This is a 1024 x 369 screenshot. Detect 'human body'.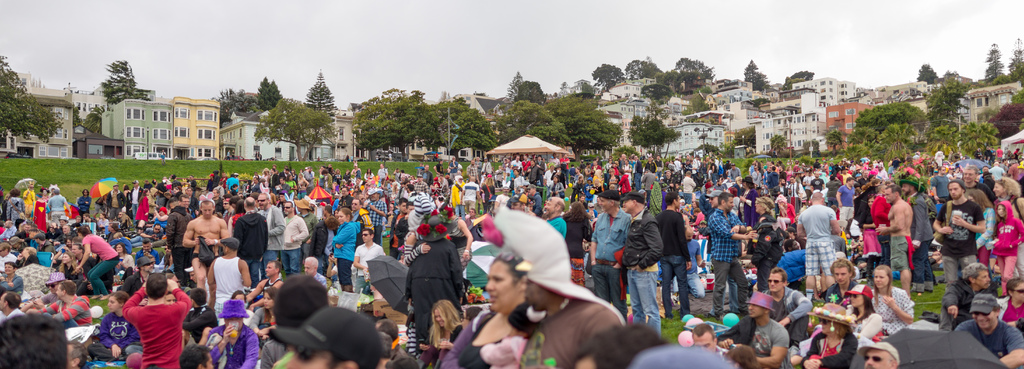
[left=321, top=172, right=335, bottom=191].
